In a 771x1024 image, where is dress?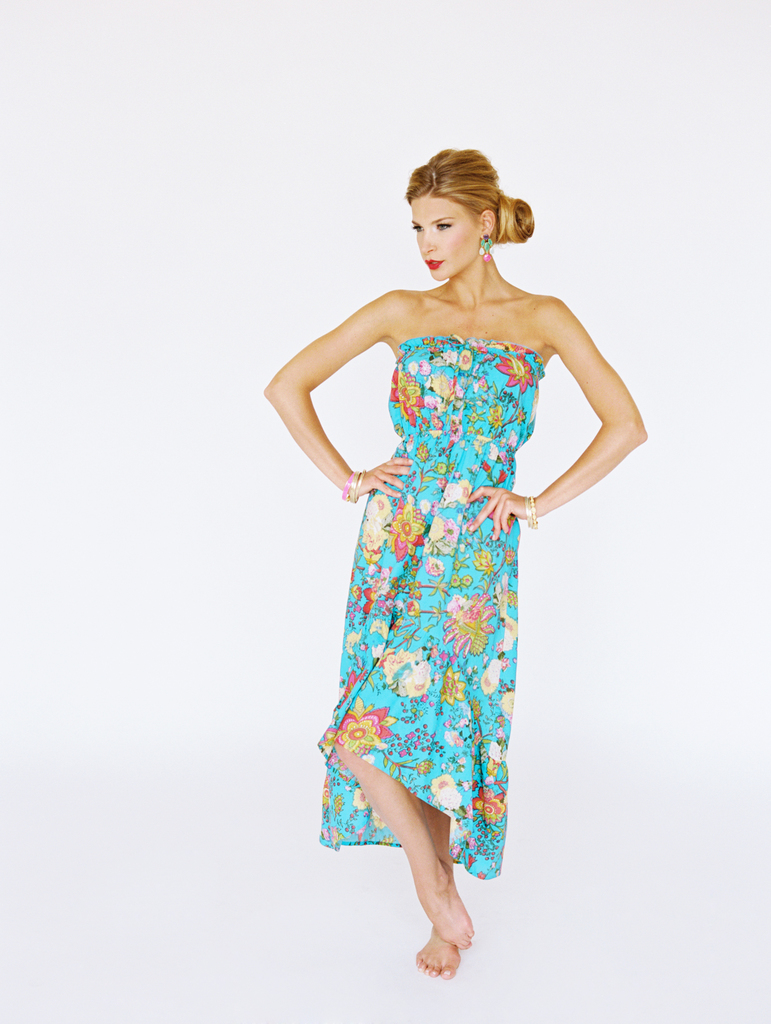
bbox=[322, 336, 548, 886].
